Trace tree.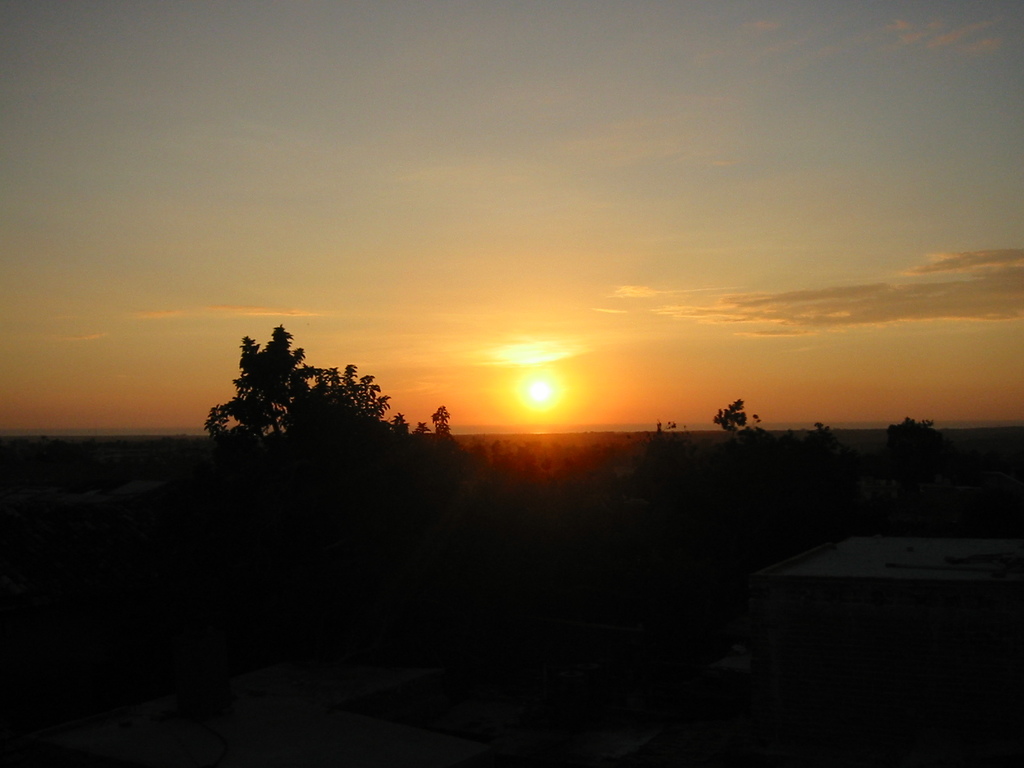
Traced to pyautogui.locateOnScreen(712, 394, 749, 443).
